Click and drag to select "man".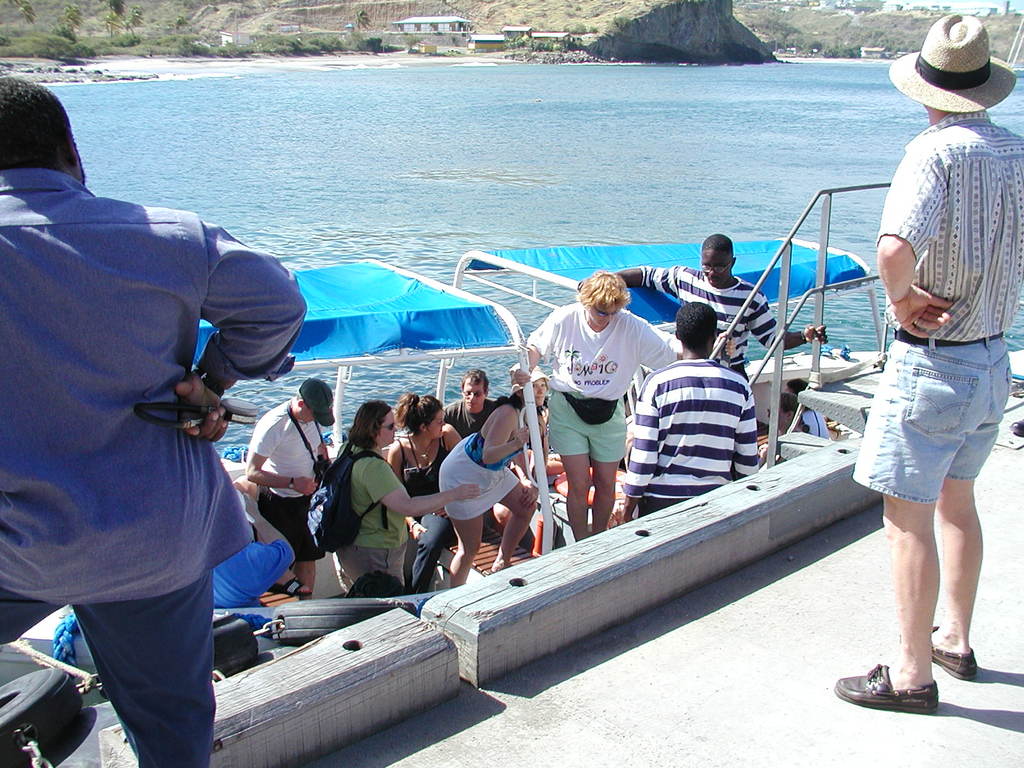
Selection: 620, 299, 759, 522.
